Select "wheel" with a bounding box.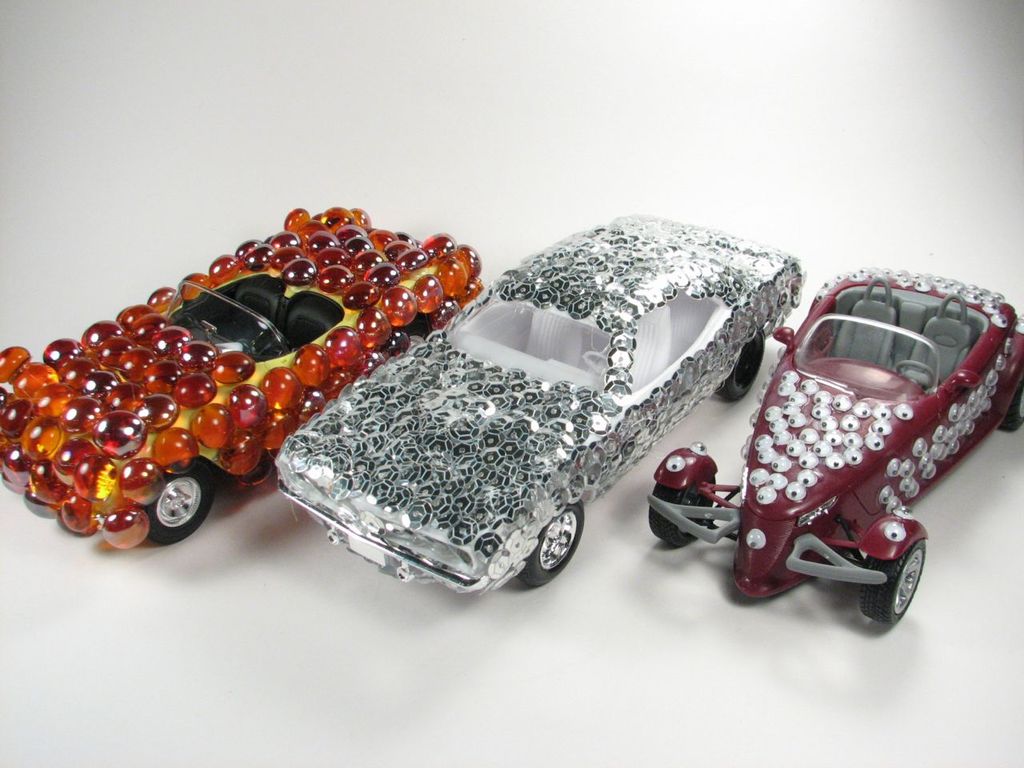
(x1=722, y1=330, x2=768, y2=404).
